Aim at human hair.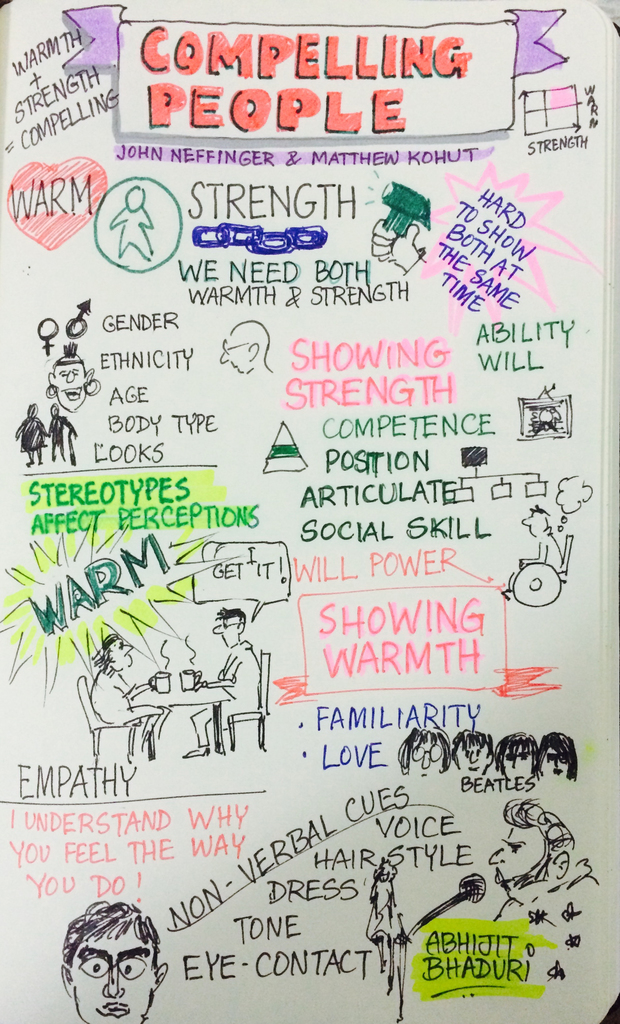
Aimed at (90, 634, 115, 675).
